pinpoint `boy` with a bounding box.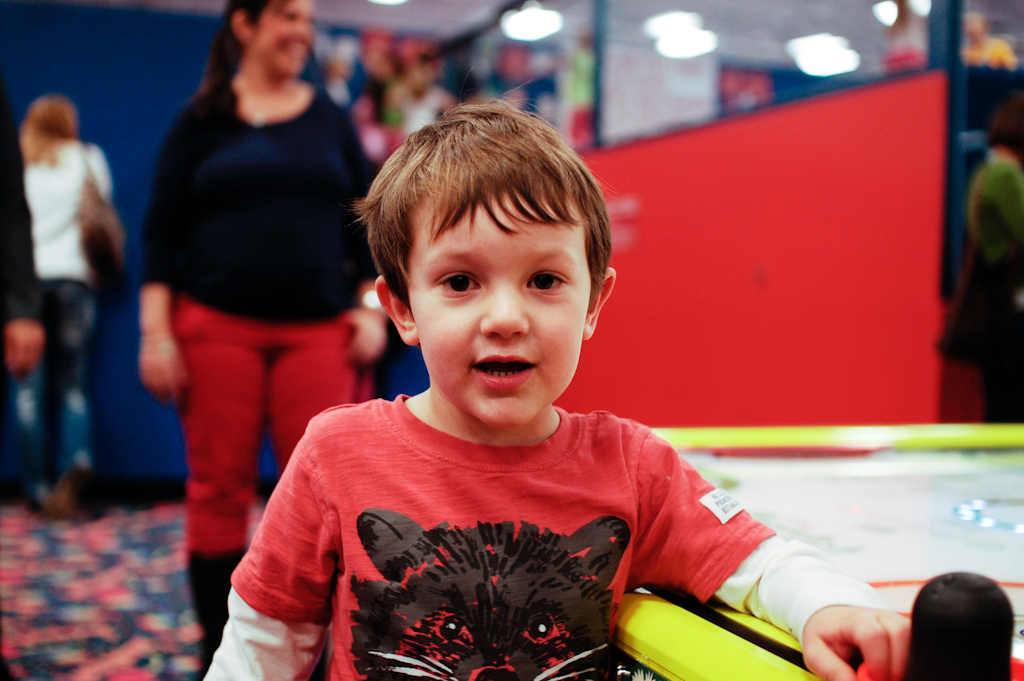
BBox(246, 85, 804, 672).
